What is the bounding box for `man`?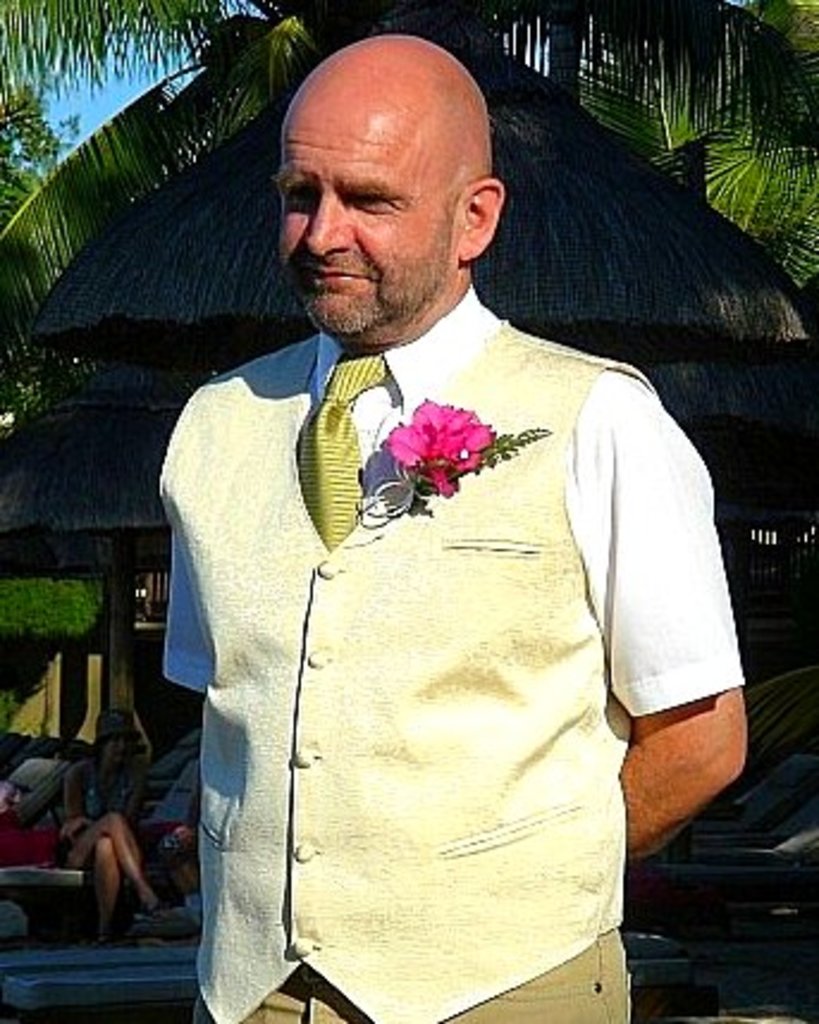
locate(148, 33, 738, 1022).
